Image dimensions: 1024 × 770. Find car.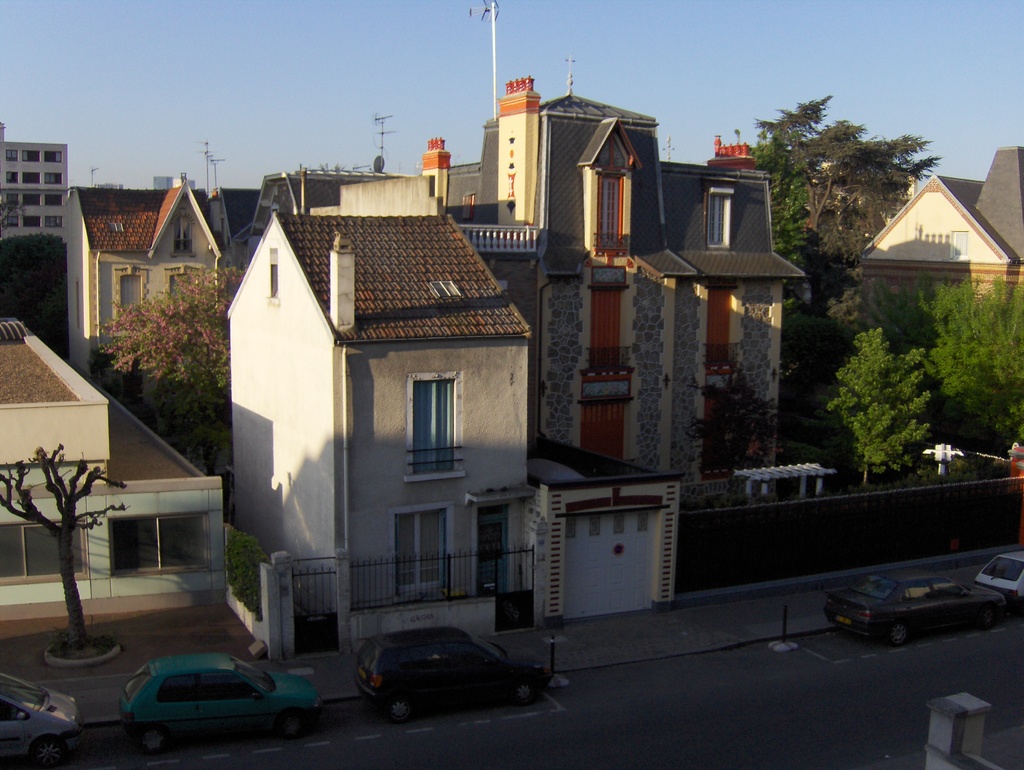
bbox(111, 652, 315, 758).
